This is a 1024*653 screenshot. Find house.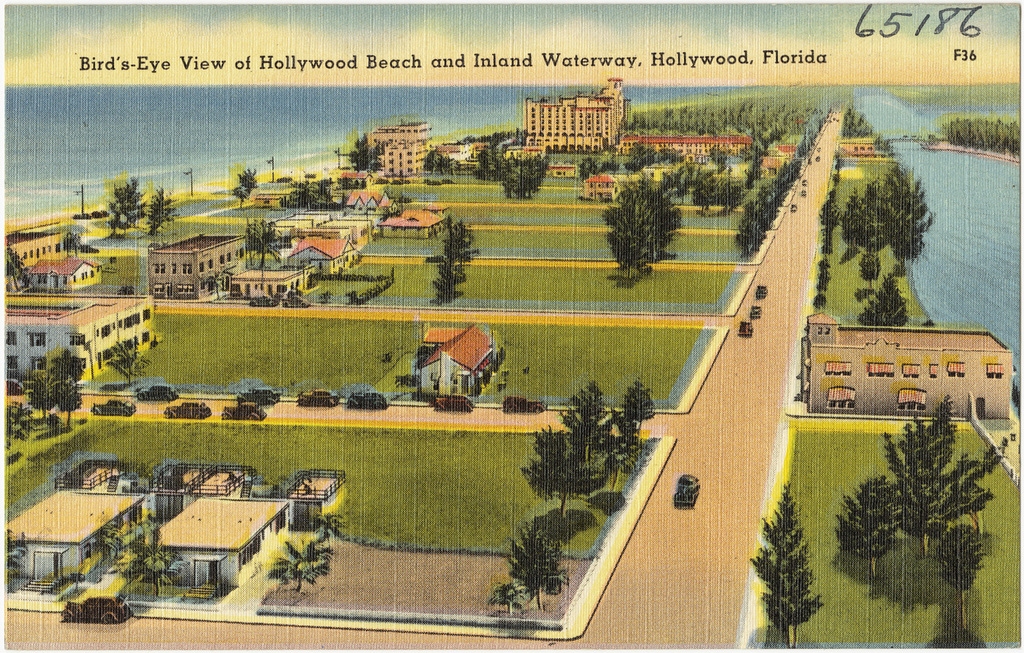
Bounding box: 149:232:251:300.
